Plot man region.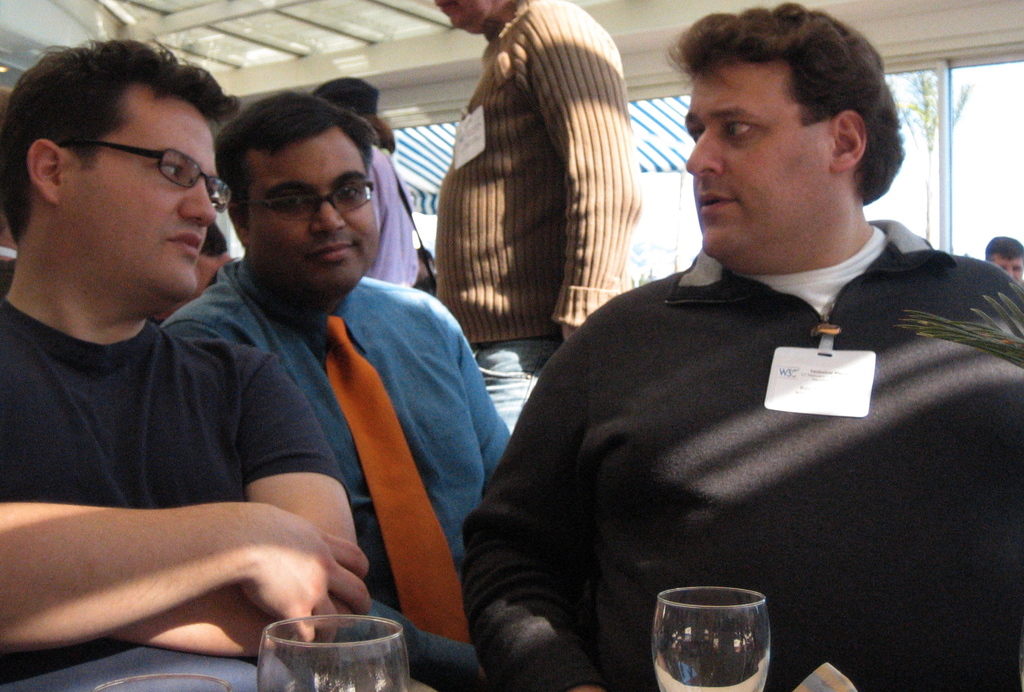
Plotted at 482:20:1009:657.
